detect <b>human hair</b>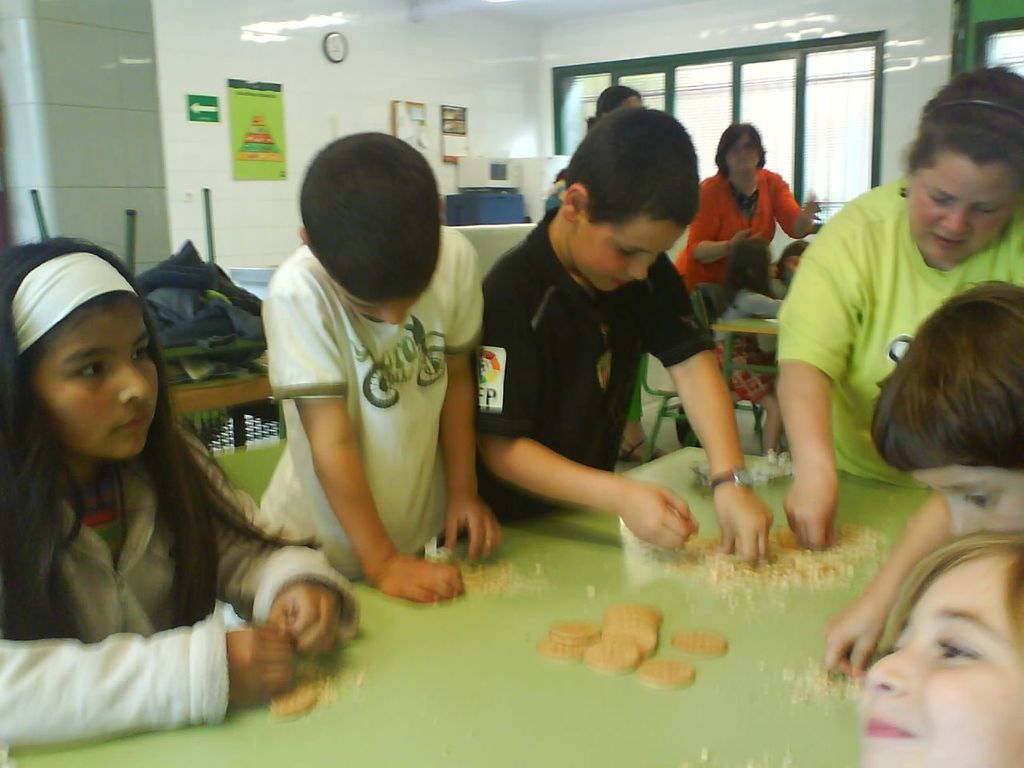
(909, 62, 1023, 181)
